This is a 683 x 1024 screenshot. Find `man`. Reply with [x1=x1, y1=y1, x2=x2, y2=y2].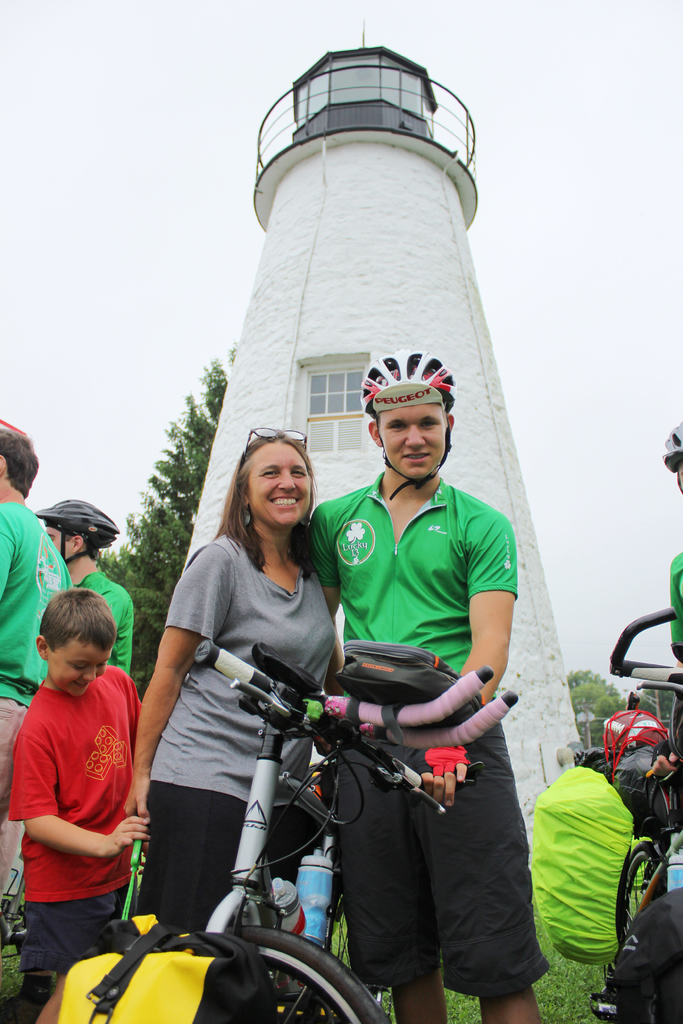
[x1=276, y1=420, x2=539, y2=996].
